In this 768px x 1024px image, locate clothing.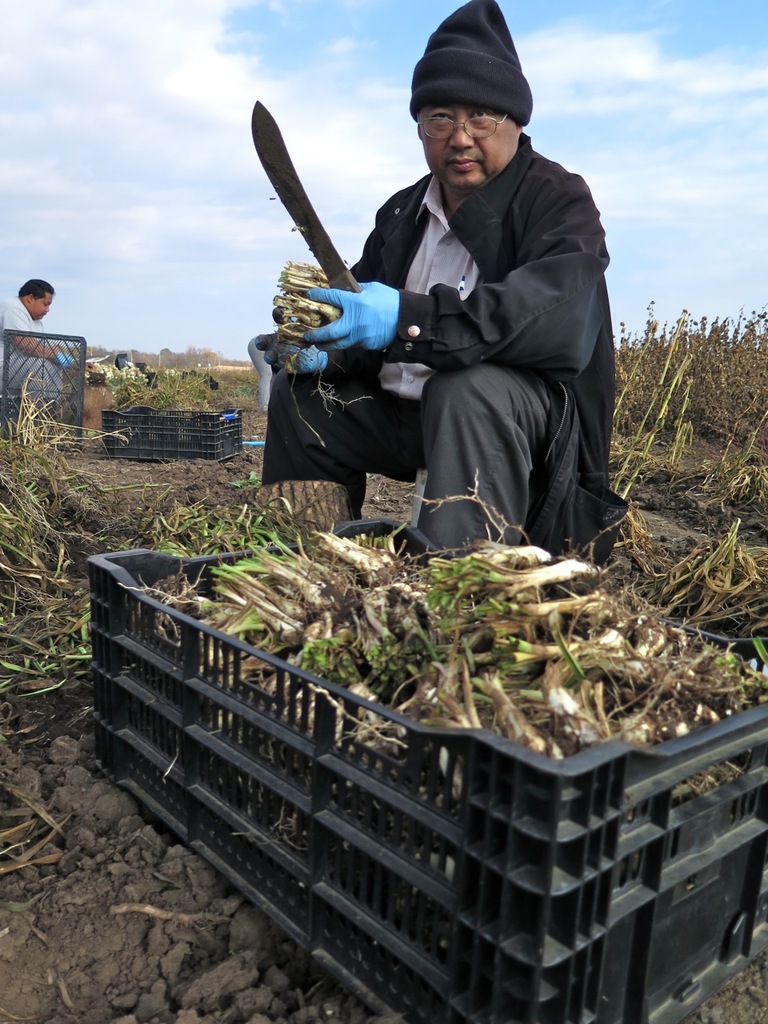
Bounding box: locate(265, 132, 633, 551).
